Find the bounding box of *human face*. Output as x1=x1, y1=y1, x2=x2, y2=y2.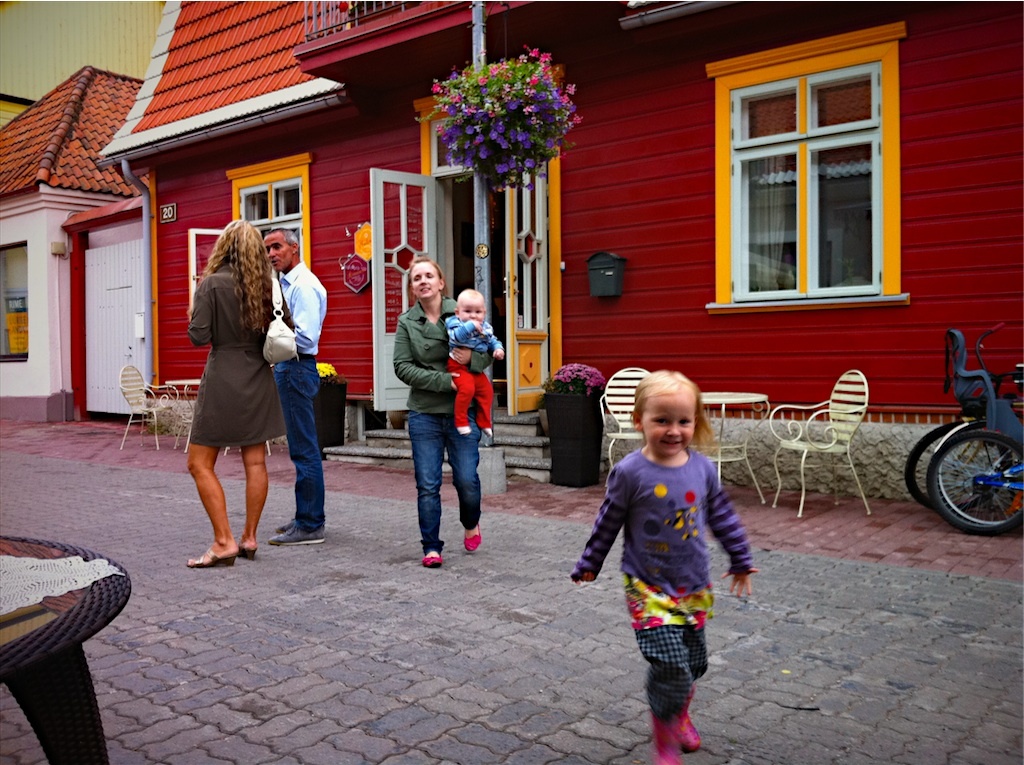
x1=634, y1=389, x2=695, y2=456.
